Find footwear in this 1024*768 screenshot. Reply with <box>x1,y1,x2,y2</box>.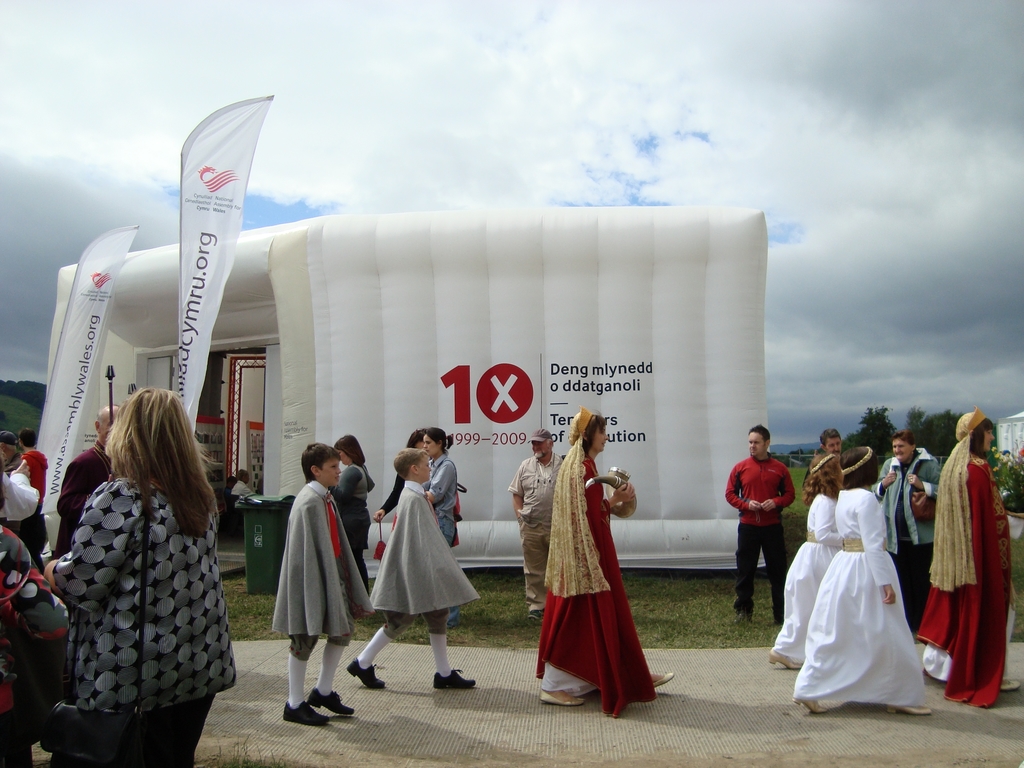
<box>774,650,802,669</box>.
